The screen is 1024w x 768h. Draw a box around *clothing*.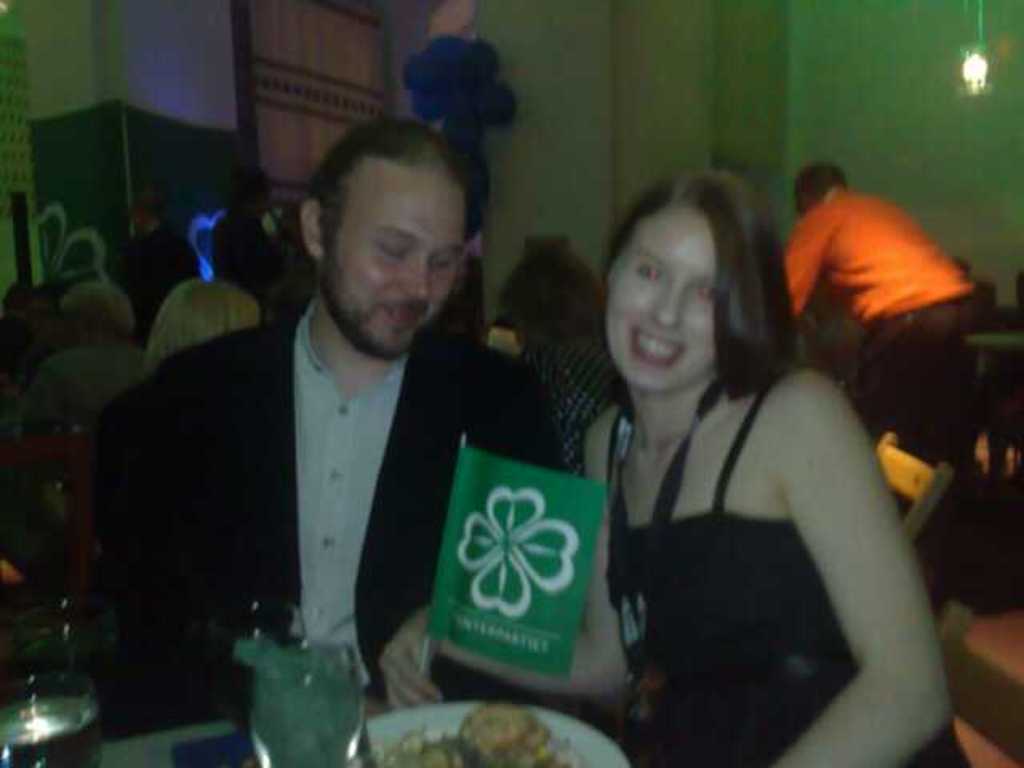
[x1=773, y1=174, x2=981, y2=462].
